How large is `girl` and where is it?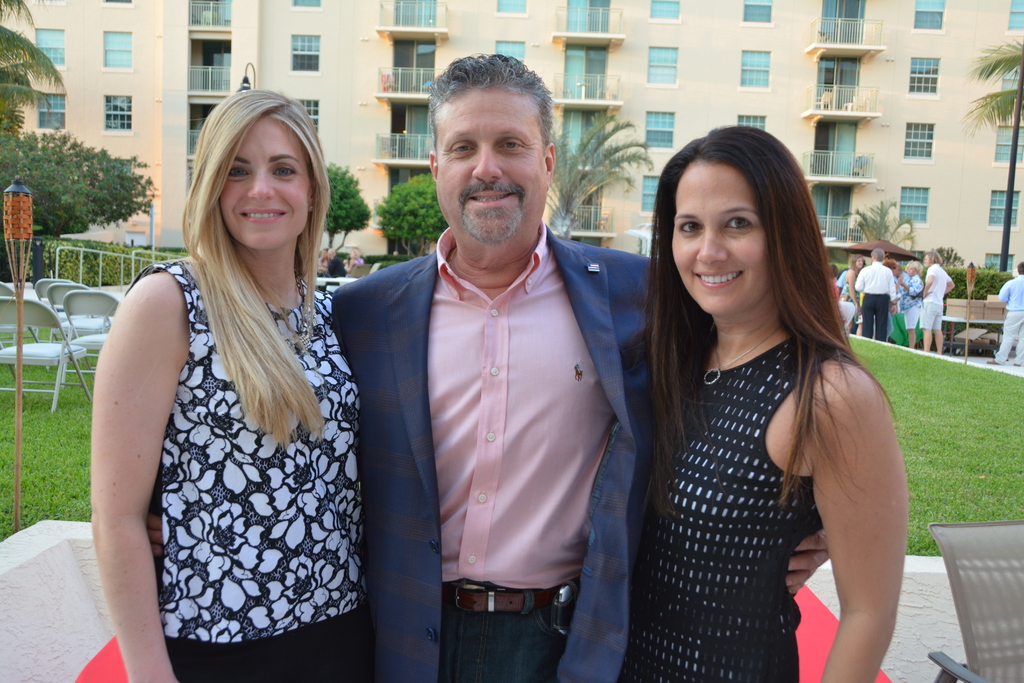
Bounding box: bbox=(639, 122, 909, 682).
